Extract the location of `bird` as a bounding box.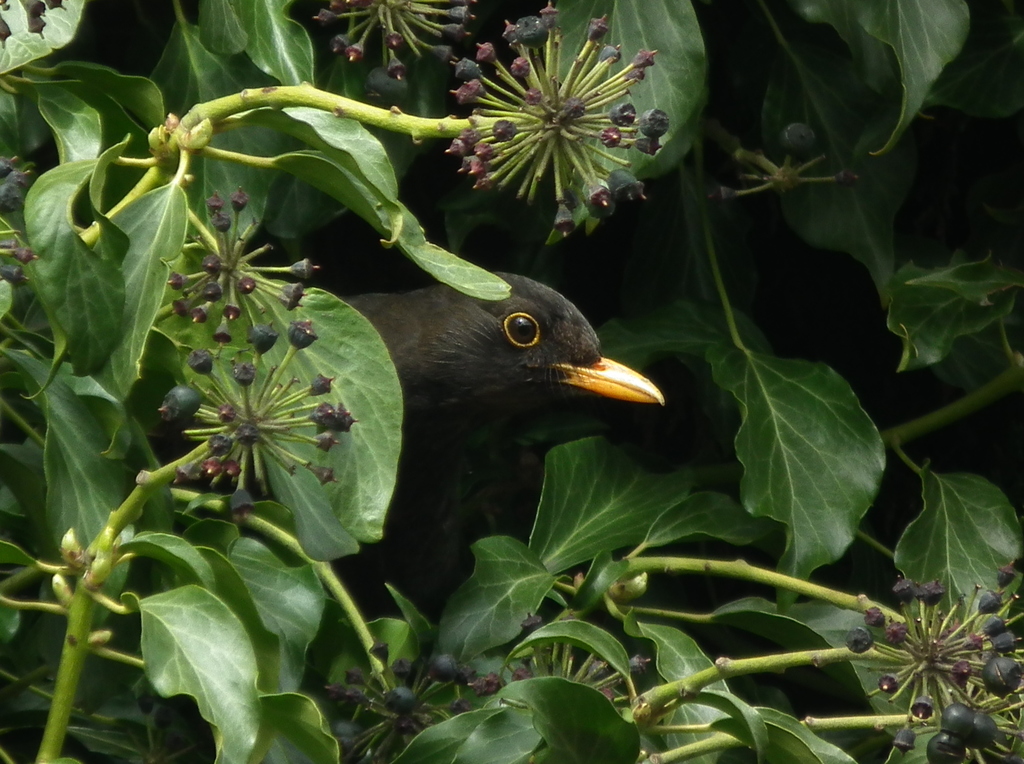
[left=335, top=262, right=676, bottom=486].
